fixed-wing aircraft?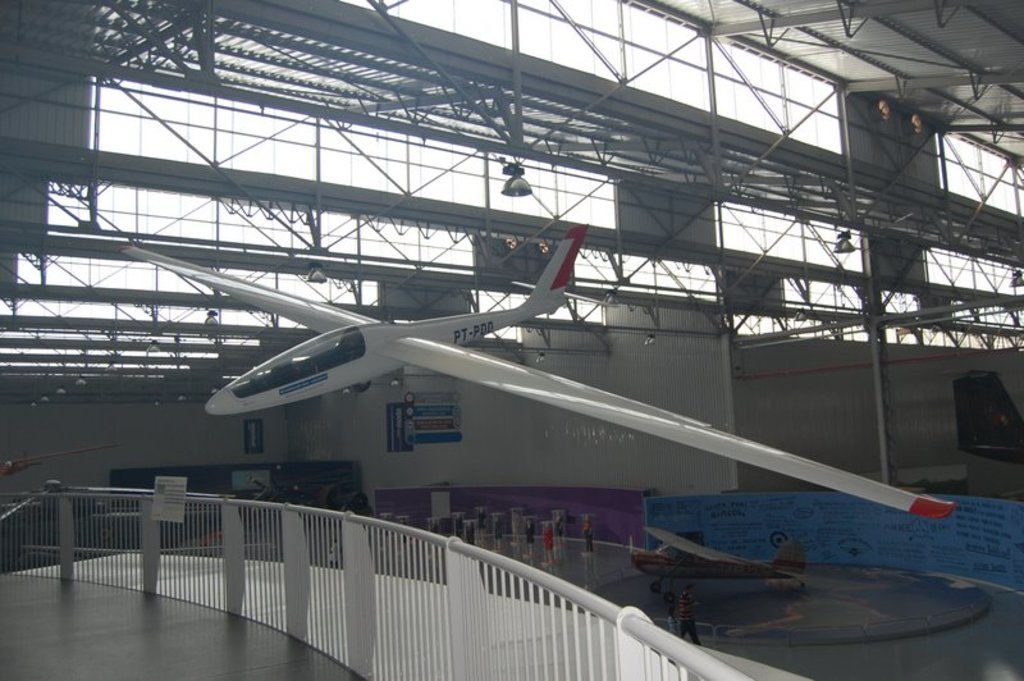
(116,218,955,513)
